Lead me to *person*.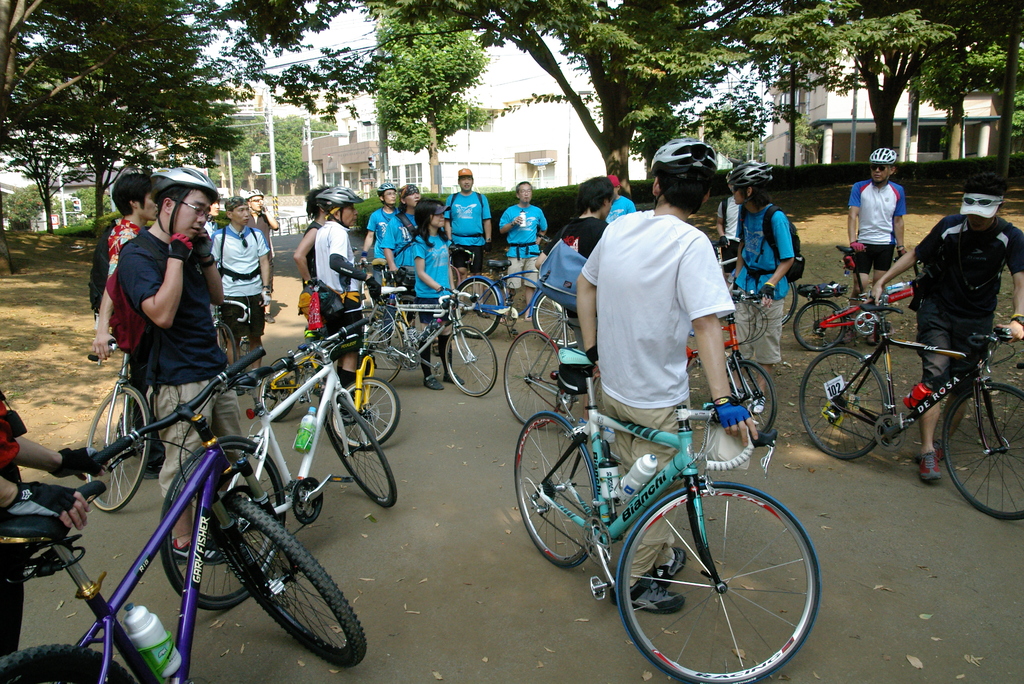
Lead to (573,140,759,614).
